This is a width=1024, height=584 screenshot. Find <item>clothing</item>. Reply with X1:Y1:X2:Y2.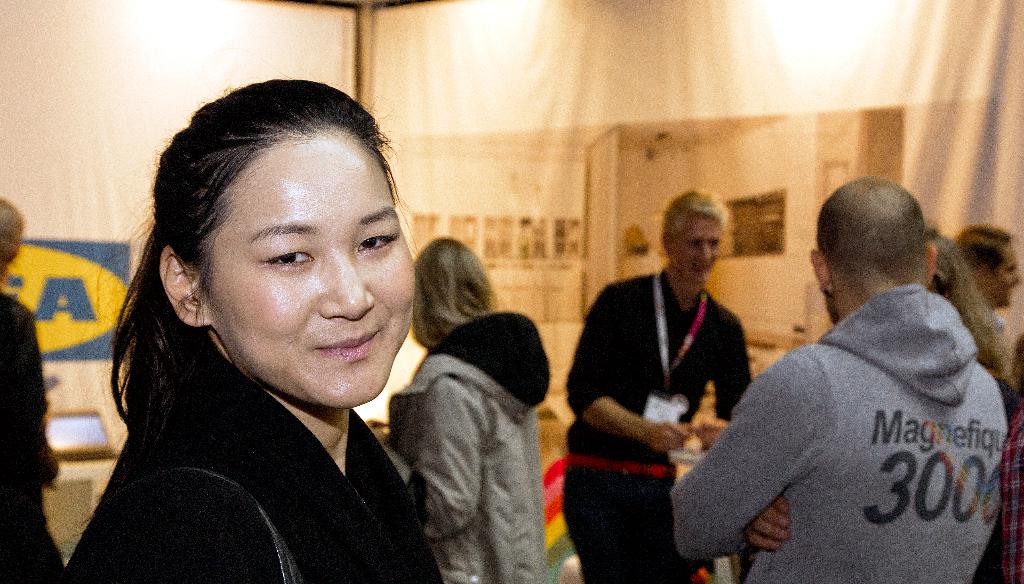
0:294:63:583.
